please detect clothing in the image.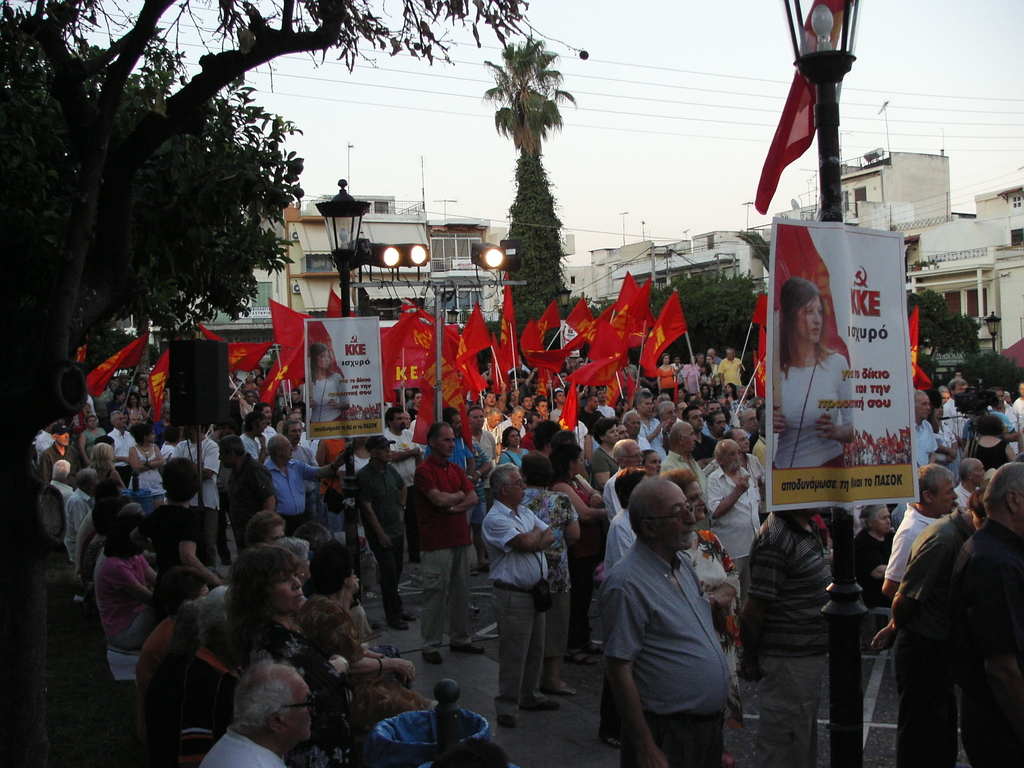
(left=484, top=495, right=547, bottom=705).
